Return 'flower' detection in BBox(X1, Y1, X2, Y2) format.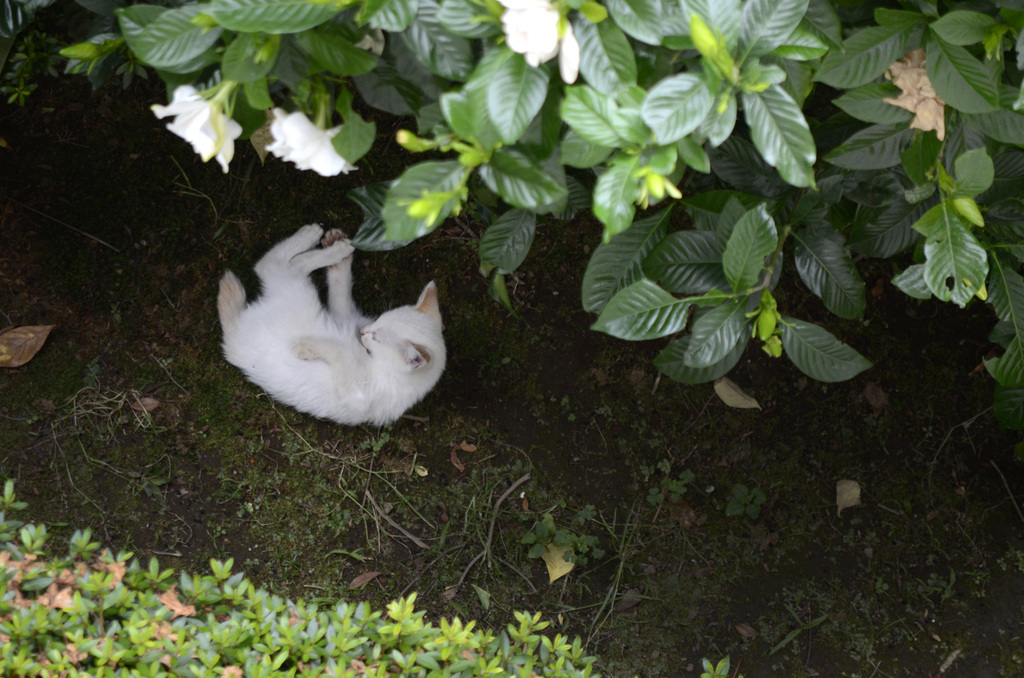
BBox(267, 104, 356, 182).
